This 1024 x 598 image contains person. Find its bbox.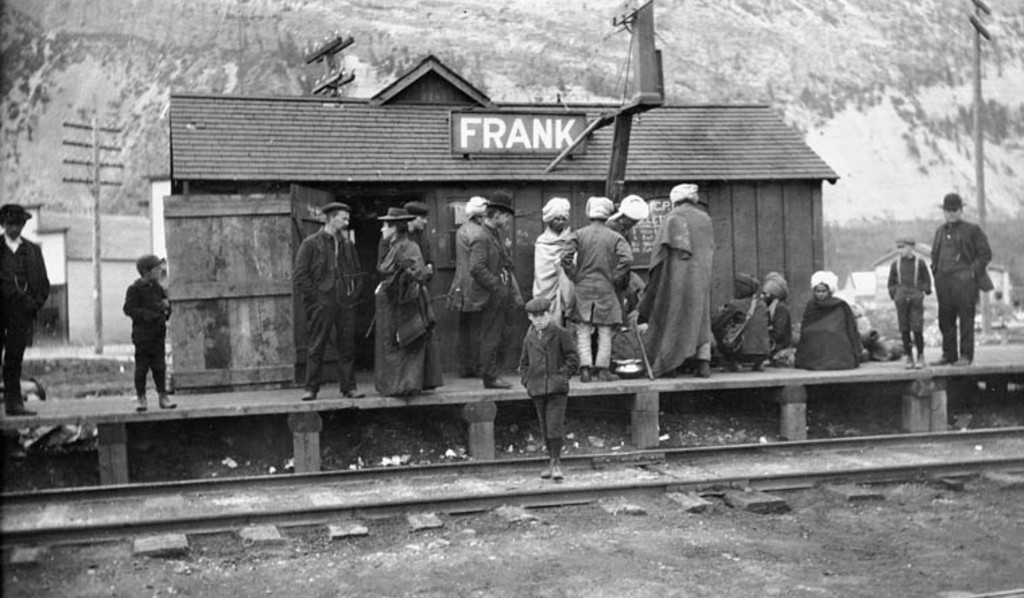
{"x1": 288, "y1": 199, "x2": 366, "y2": 397}.
